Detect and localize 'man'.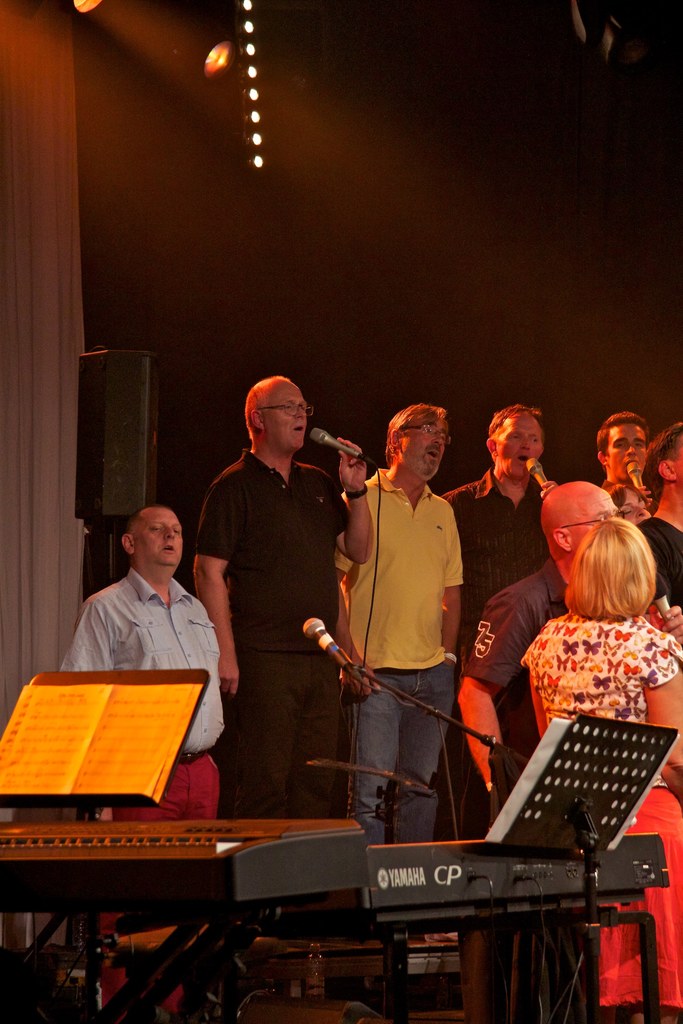
Localized at [335, 410, 465, 848].
